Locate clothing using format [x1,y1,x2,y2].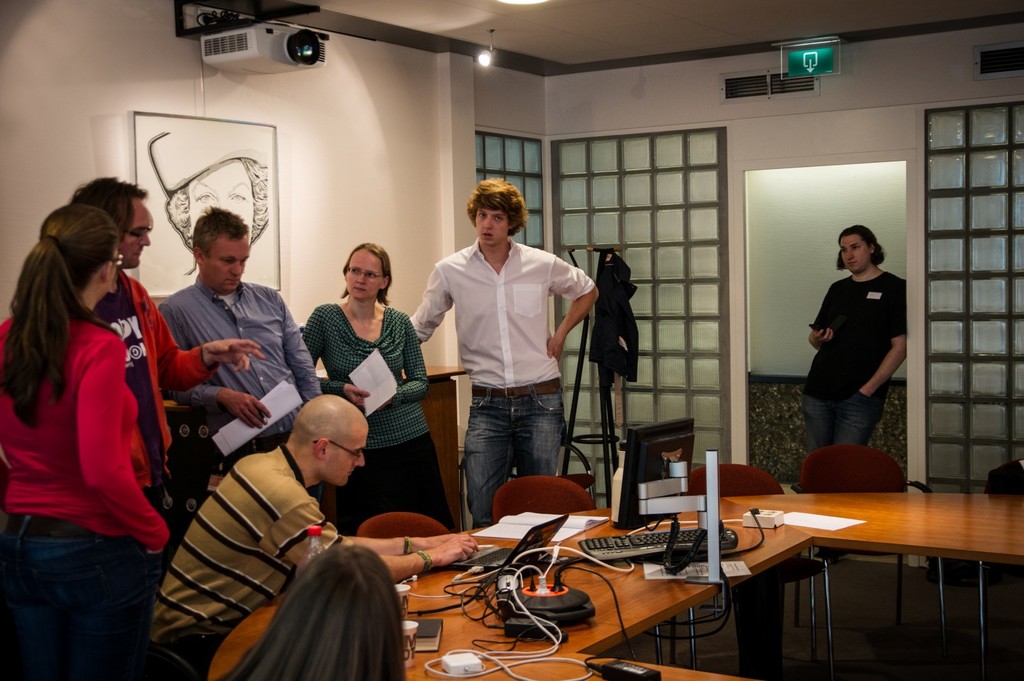
[6,309,173,680].
